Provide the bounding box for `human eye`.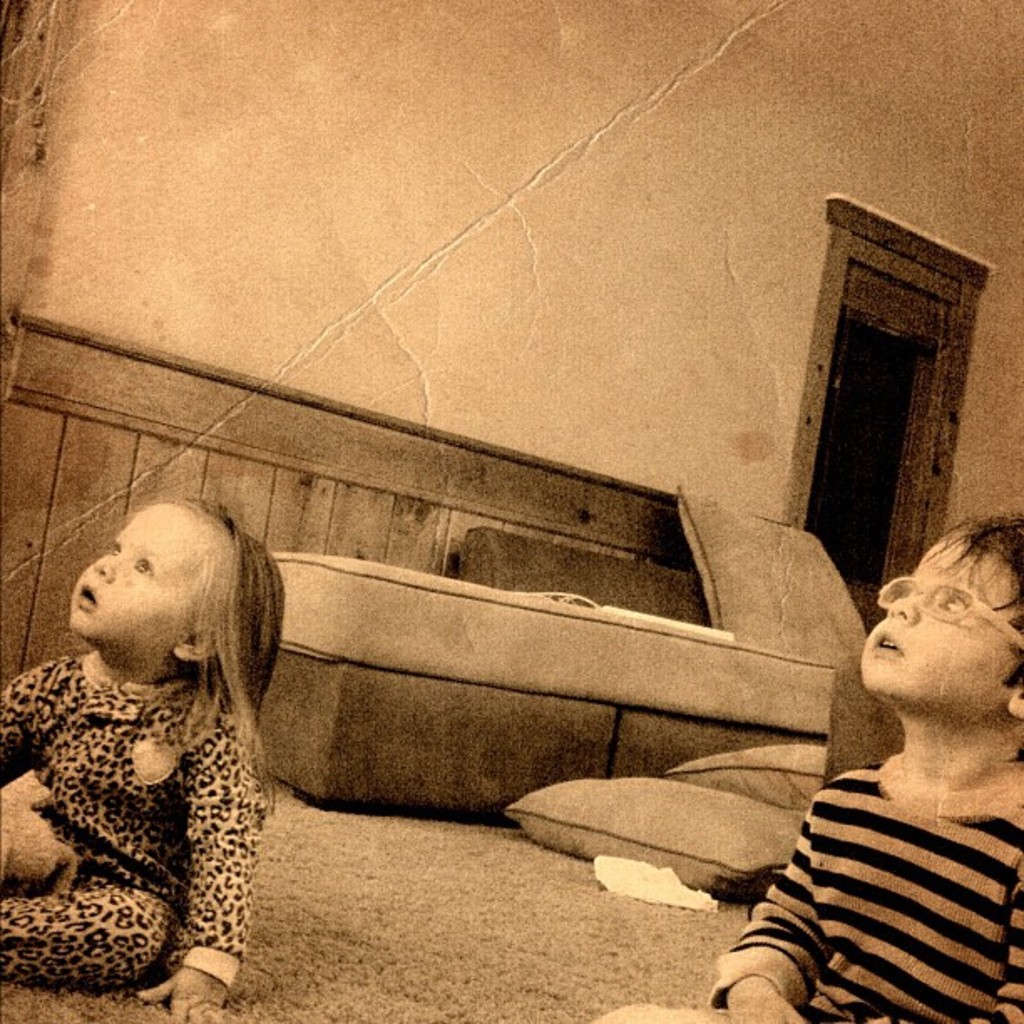
(x1=893, y1=581, x2=915, y2=597).
